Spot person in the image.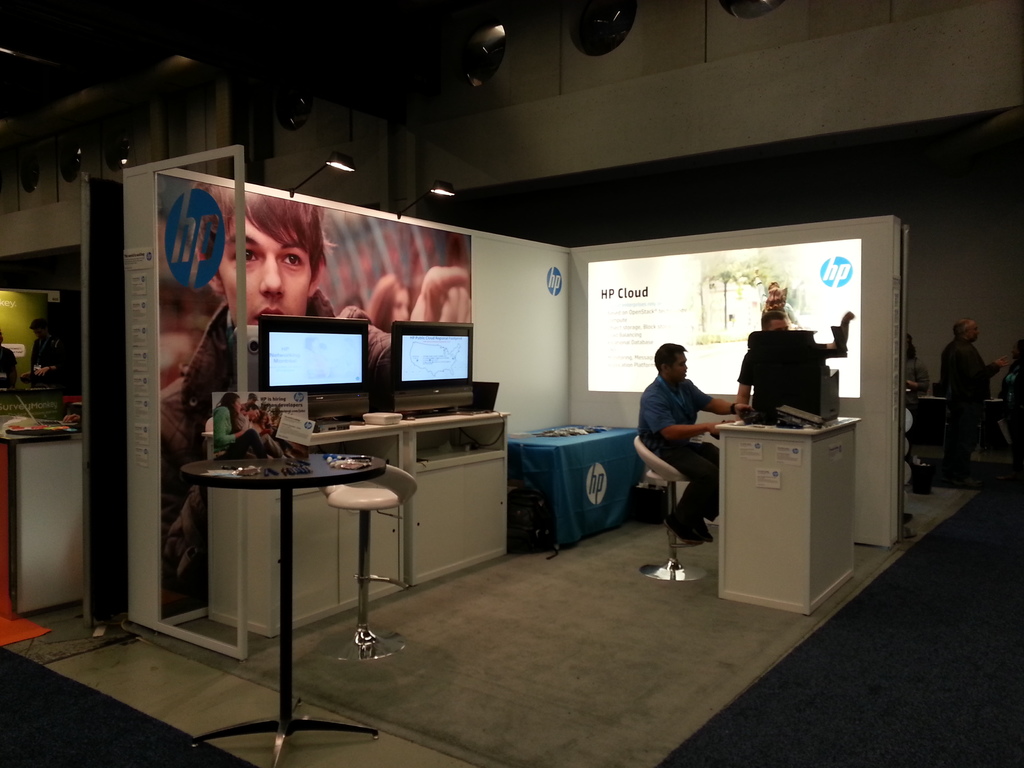
person found at bbox(734, 305, 869, 421).
